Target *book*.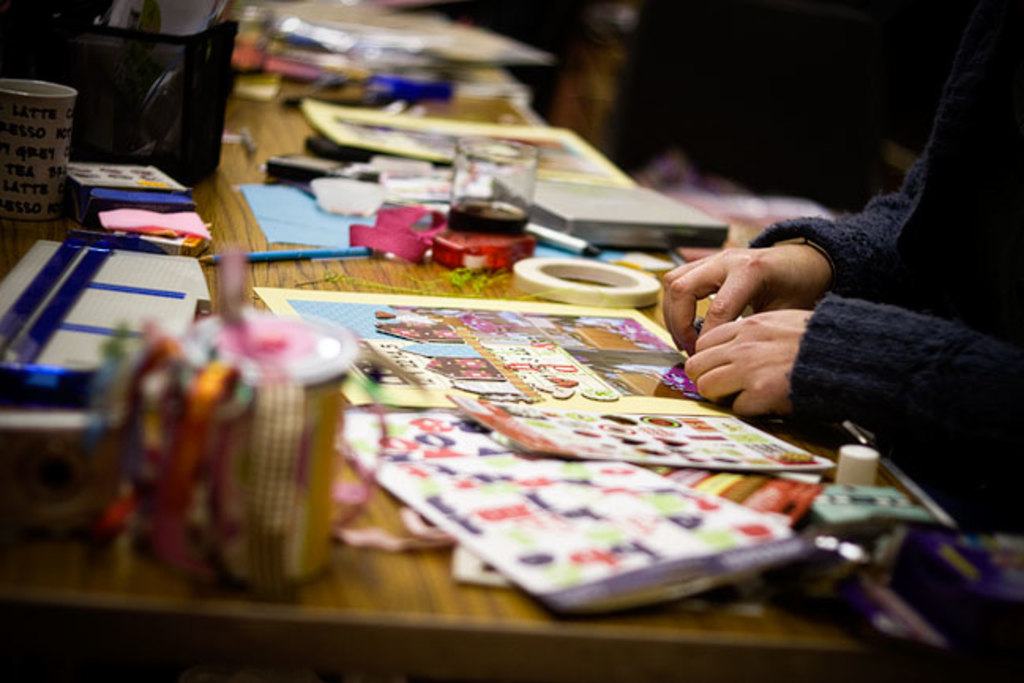
Target region: (x1=488, y1=180, x2=732, y2=243).
